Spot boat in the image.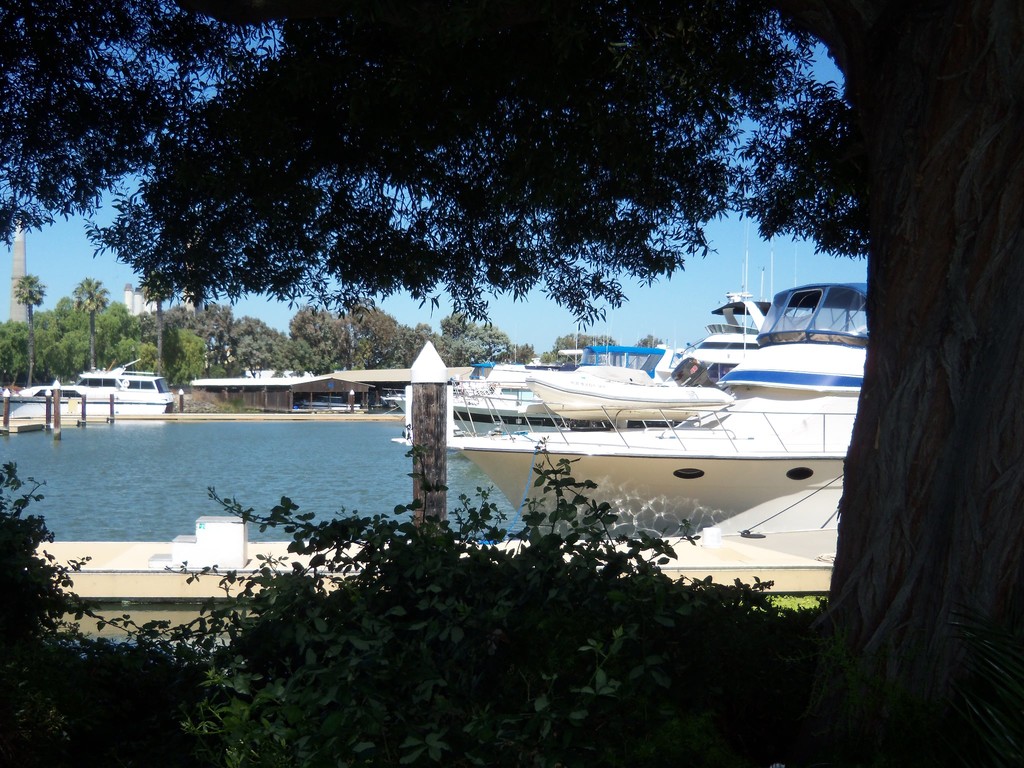
boat found at {"left": 3, "top": 383, "right": 83, "bottom": 429}.
